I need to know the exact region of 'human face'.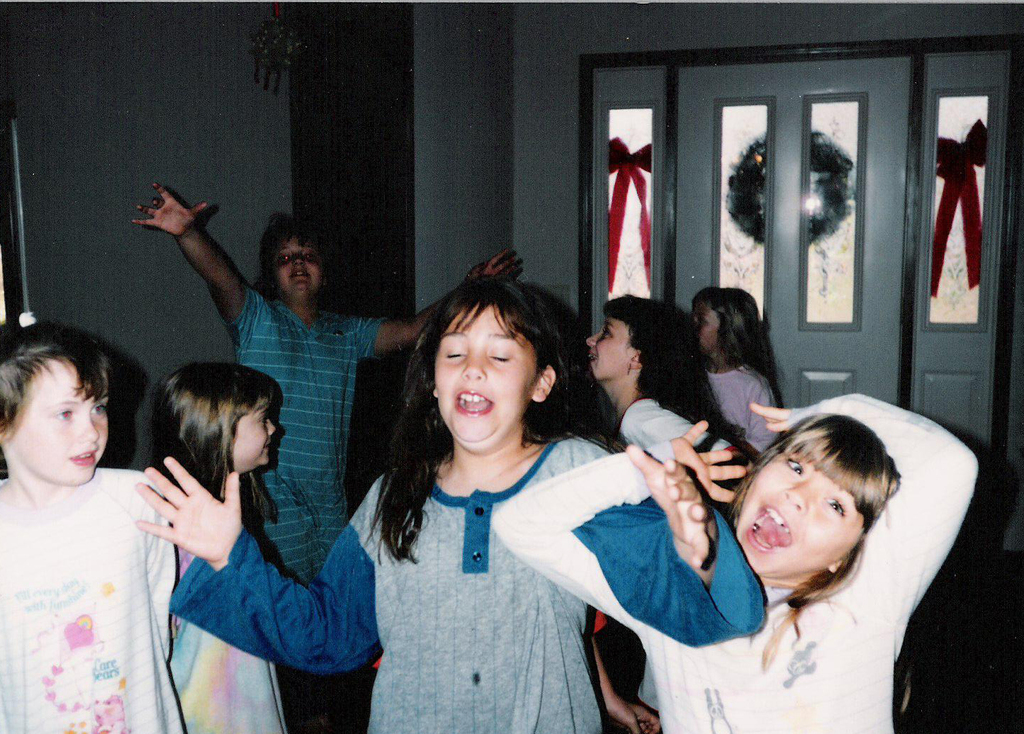
Region: x1=270 y1=239 x2=320 y2=296.
